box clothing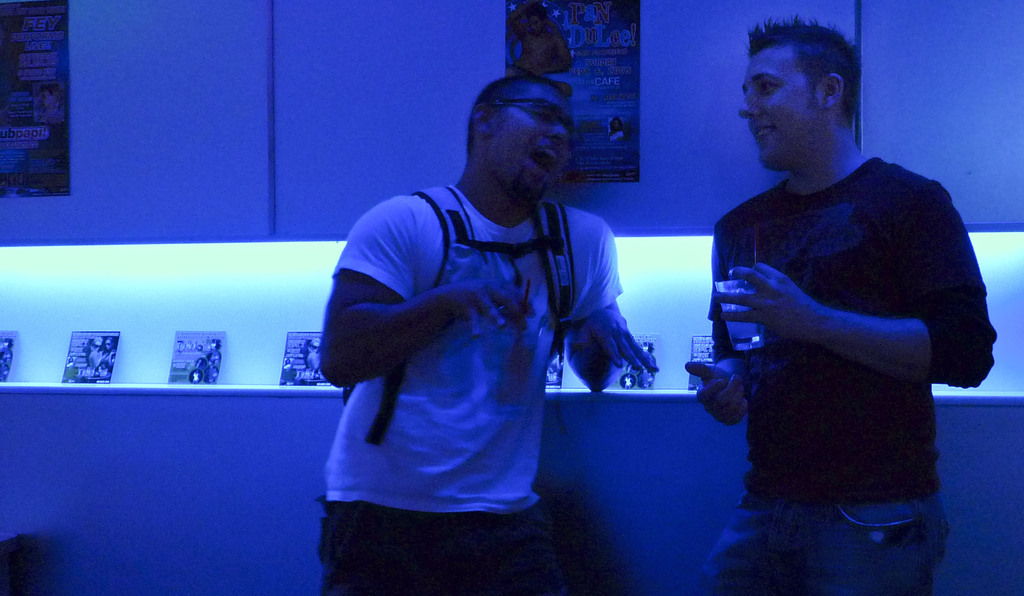
(704, 157, 995, 595)
